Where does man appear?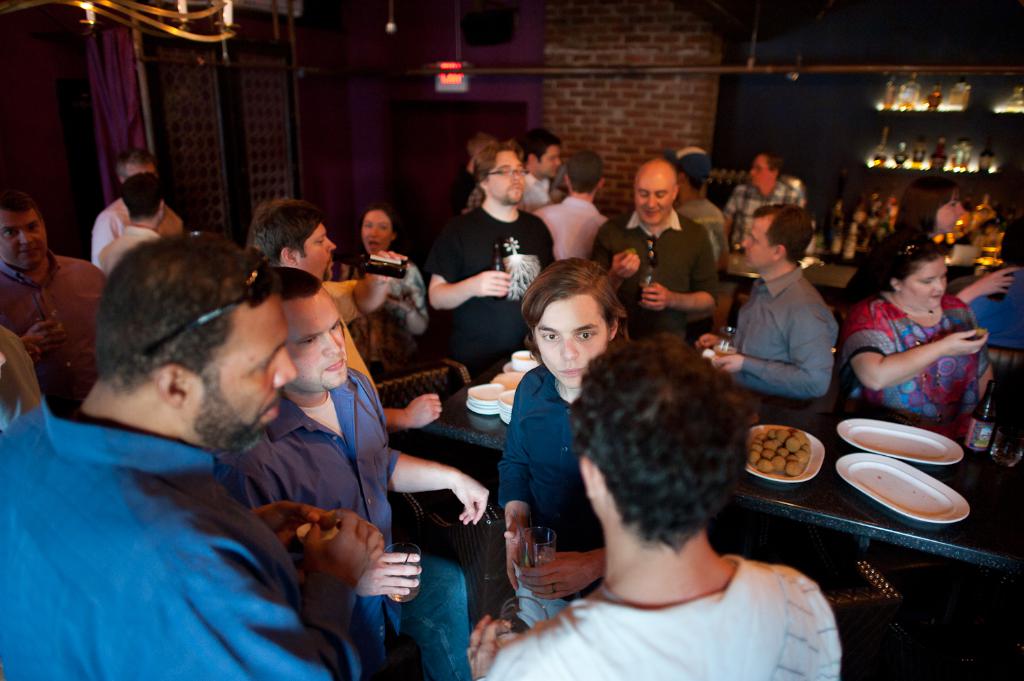
Appears at bbox(0, 179, 111, 423).
